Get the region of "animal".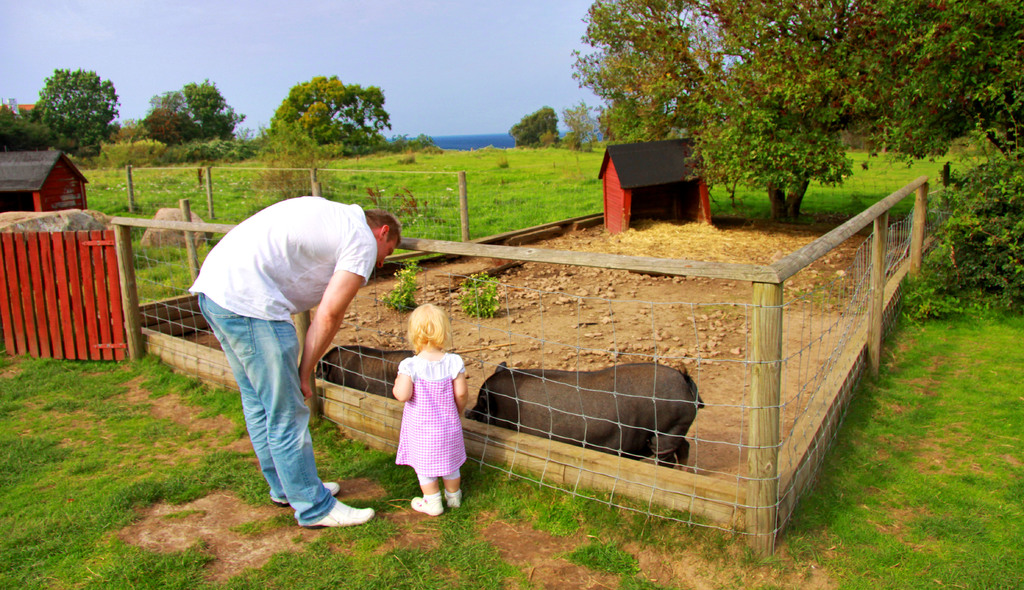
311, 346, 412, 401.
